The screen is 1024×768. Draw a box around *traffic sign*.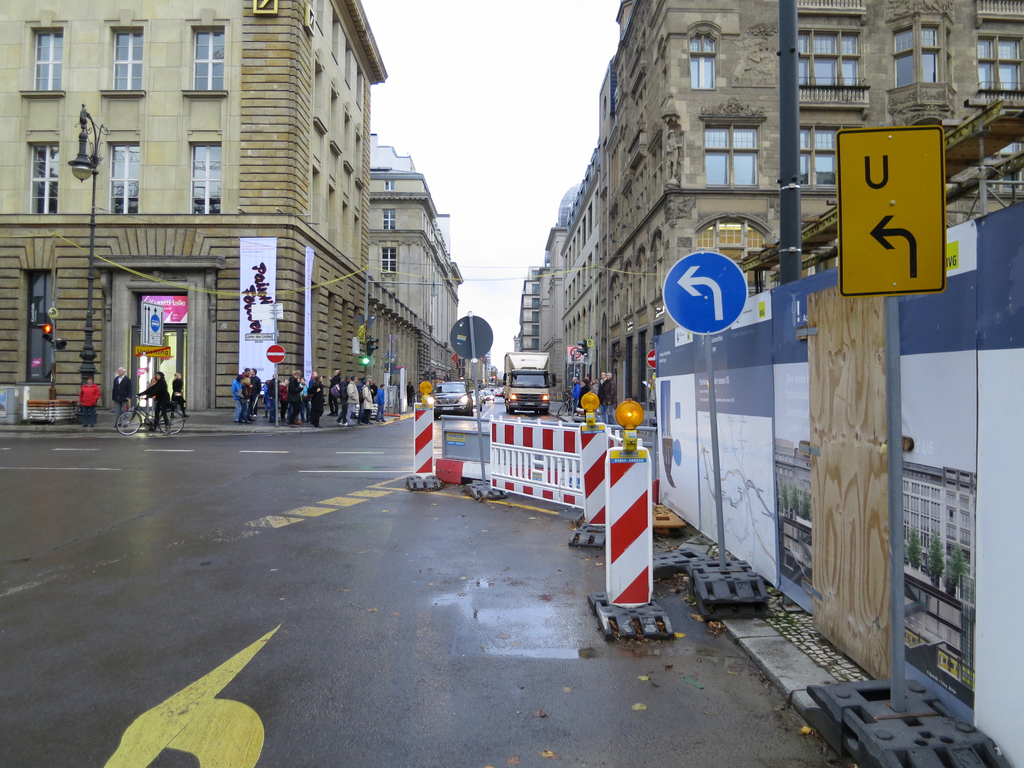
<bbox>567, 340, 589, 367</bbox>.
